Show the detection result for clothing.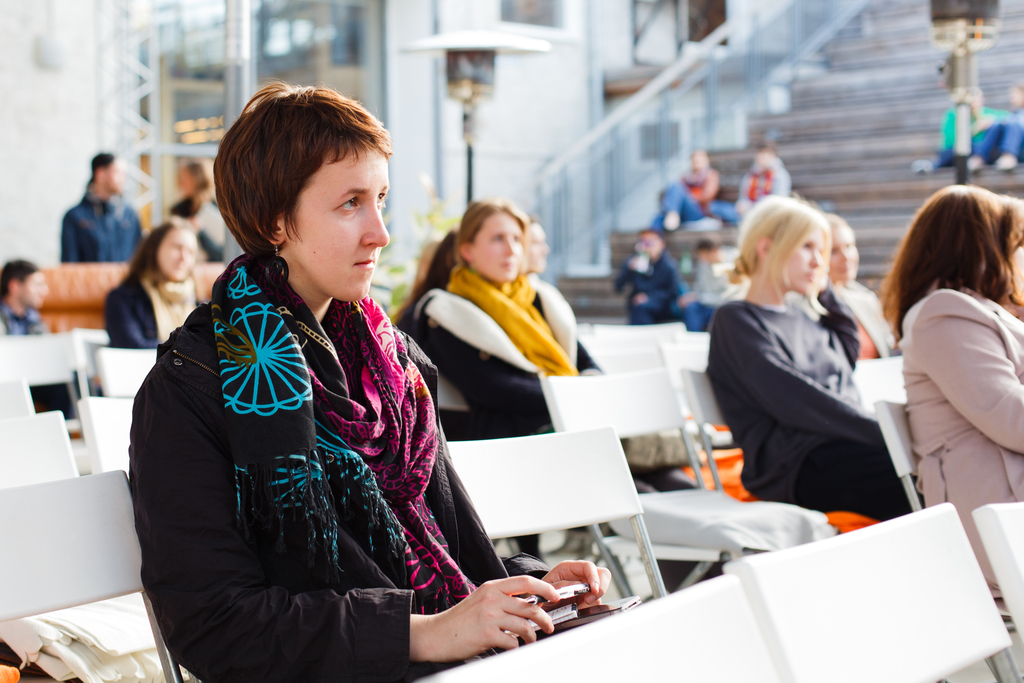
bbox(127, 256, 565, 682).
